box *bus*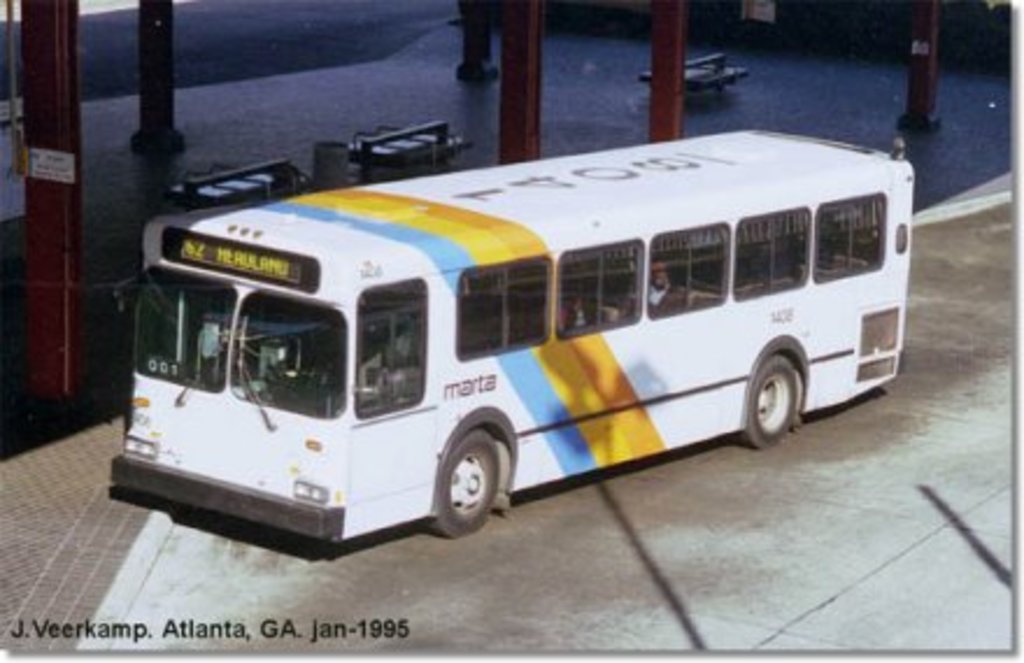
BBox(109, 128, 915, 544)
